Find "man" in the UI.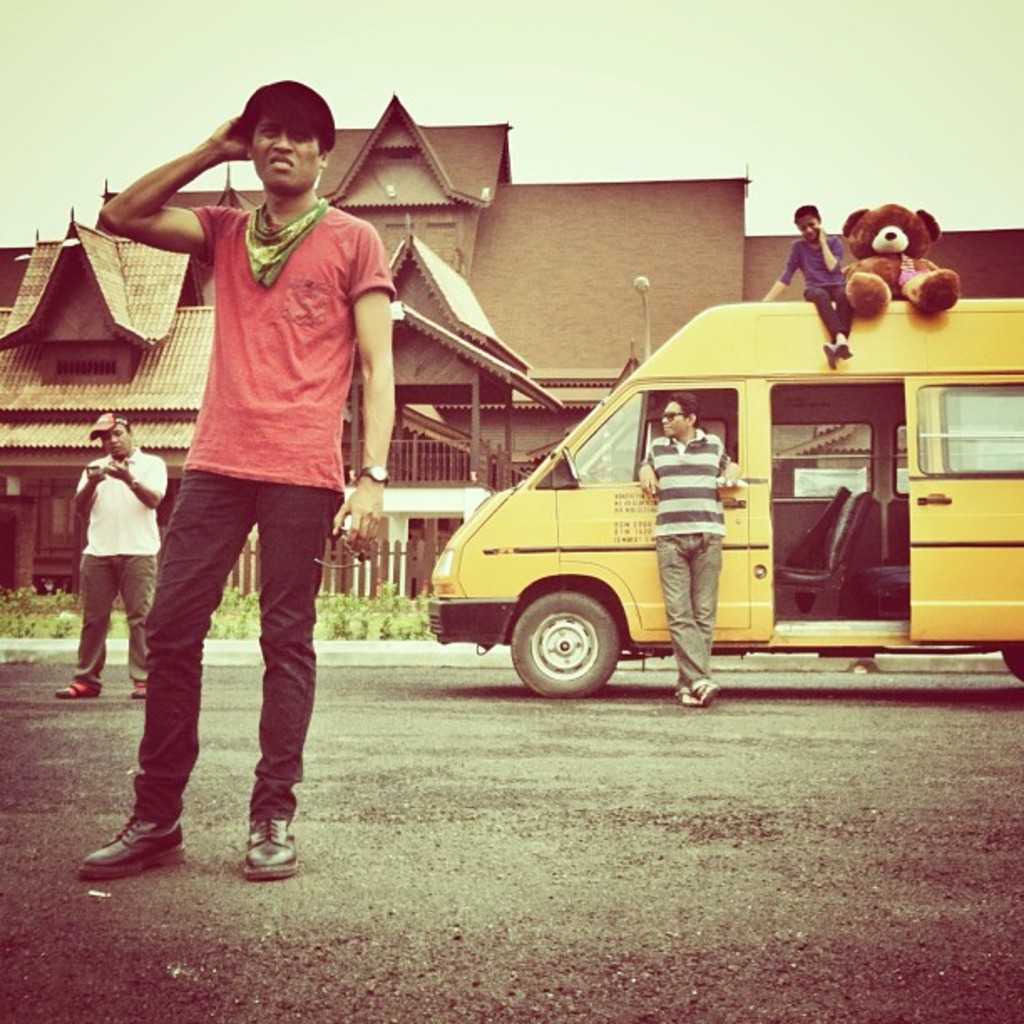
UI element at BBox(643, 392, 751, 696).
